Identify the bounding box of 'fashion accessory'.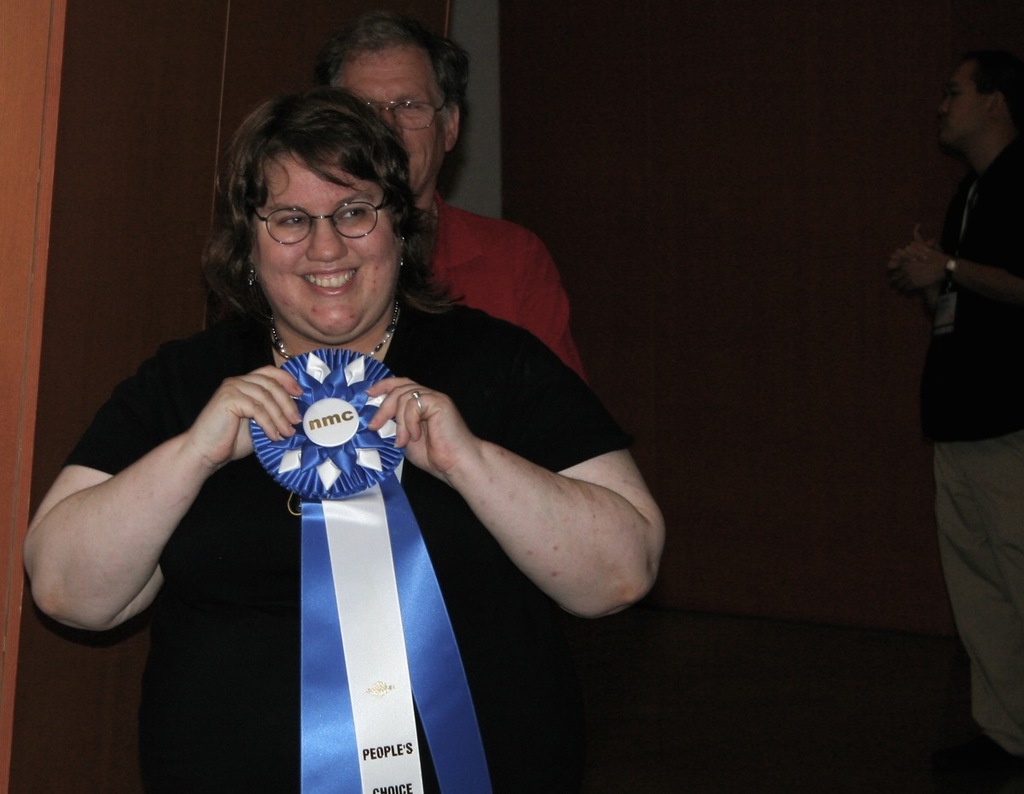
crop(365, 94, 455, 132).
